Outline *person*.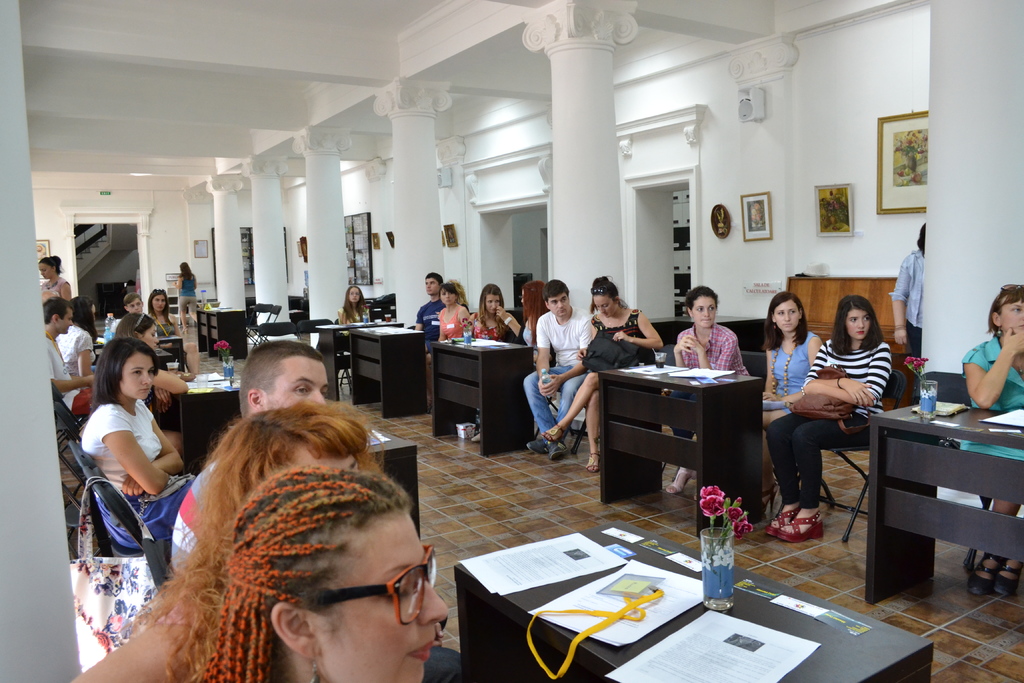
Outline: (768,296,895,541).
